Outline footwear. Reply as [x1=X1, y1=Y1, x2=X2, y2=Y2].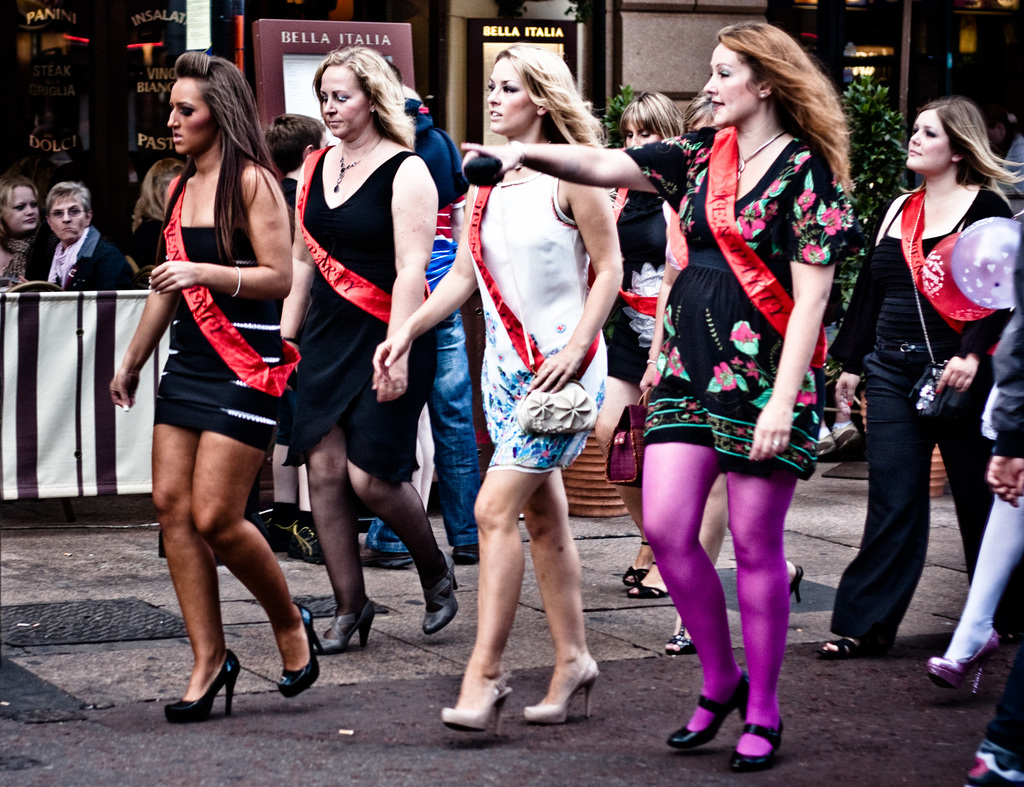
[x1=525, y1=657, x2=601, y2=724].
